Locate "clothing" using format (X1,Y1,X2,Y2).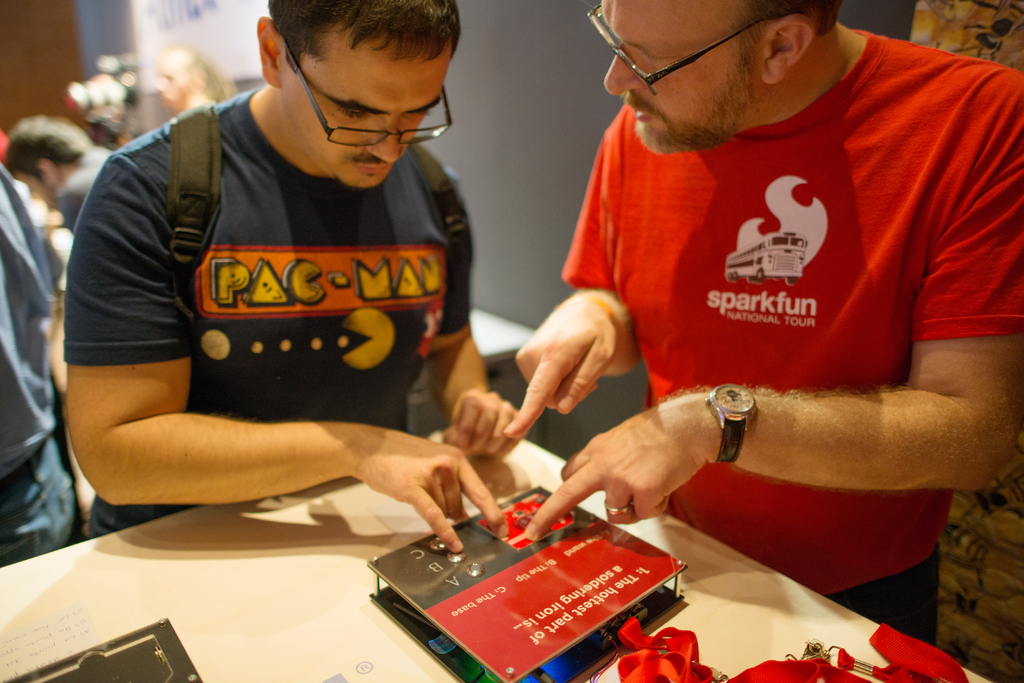
(68,66,467,545).
